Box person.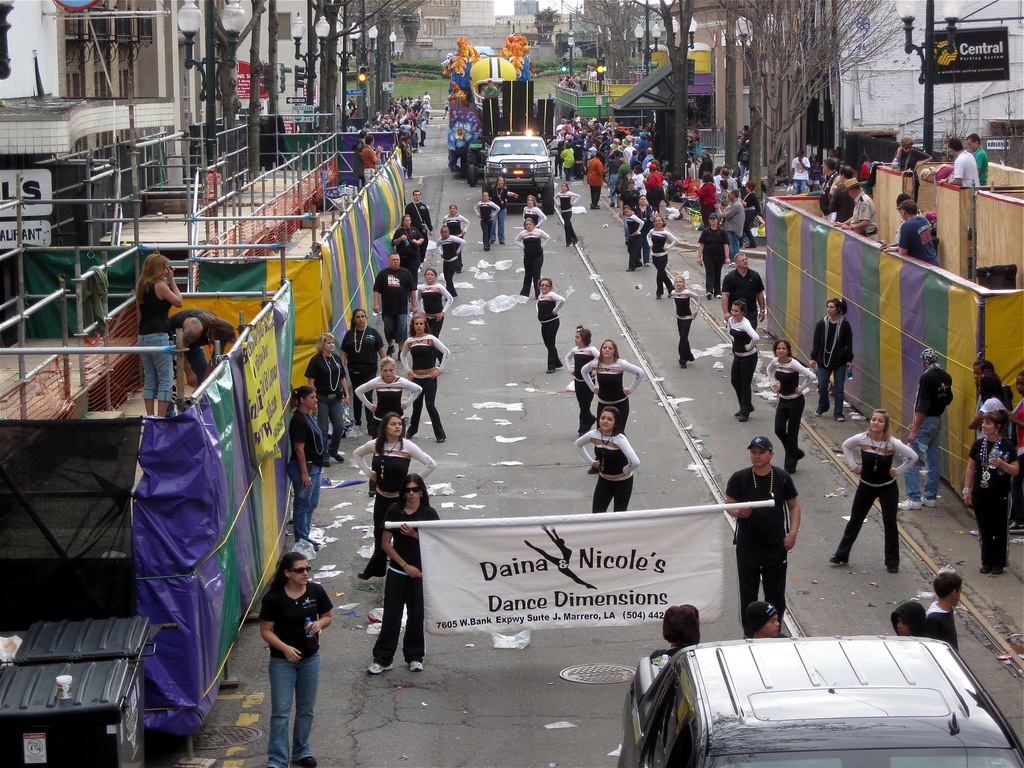
bbox(810, 157, 844, 212).
